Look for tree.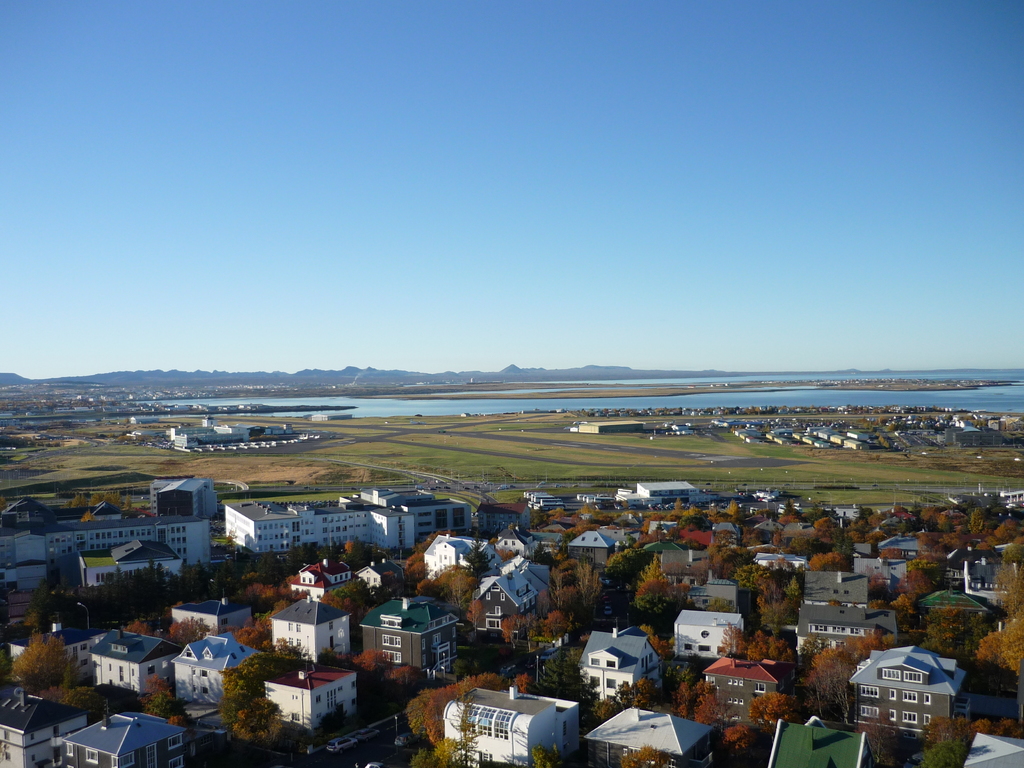
Found: bbox=(547, 609, 566, 625).
